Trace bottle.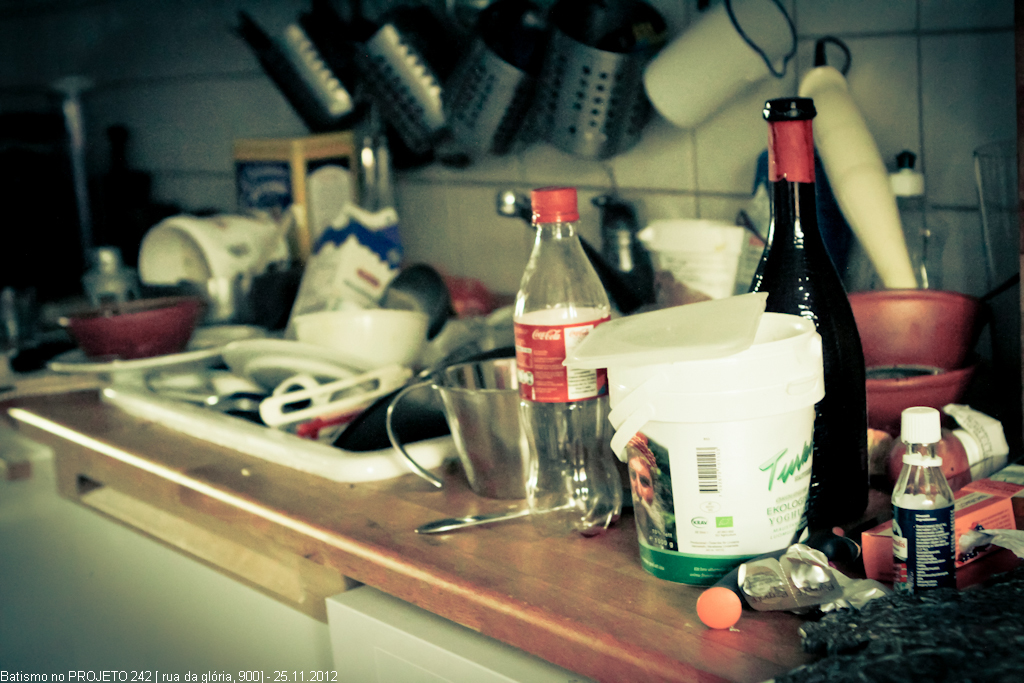
Traced to l=895, t=428, r=976, b=599.
